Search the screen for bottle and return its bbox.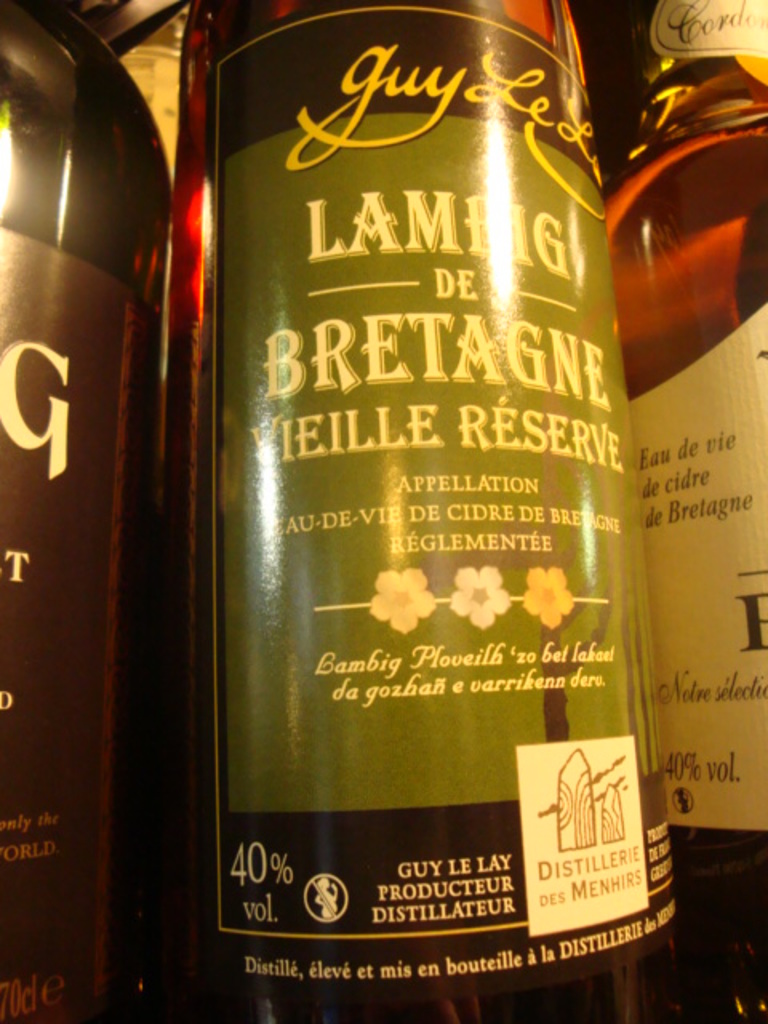
Found: detection(144, 0, 734, 907).
